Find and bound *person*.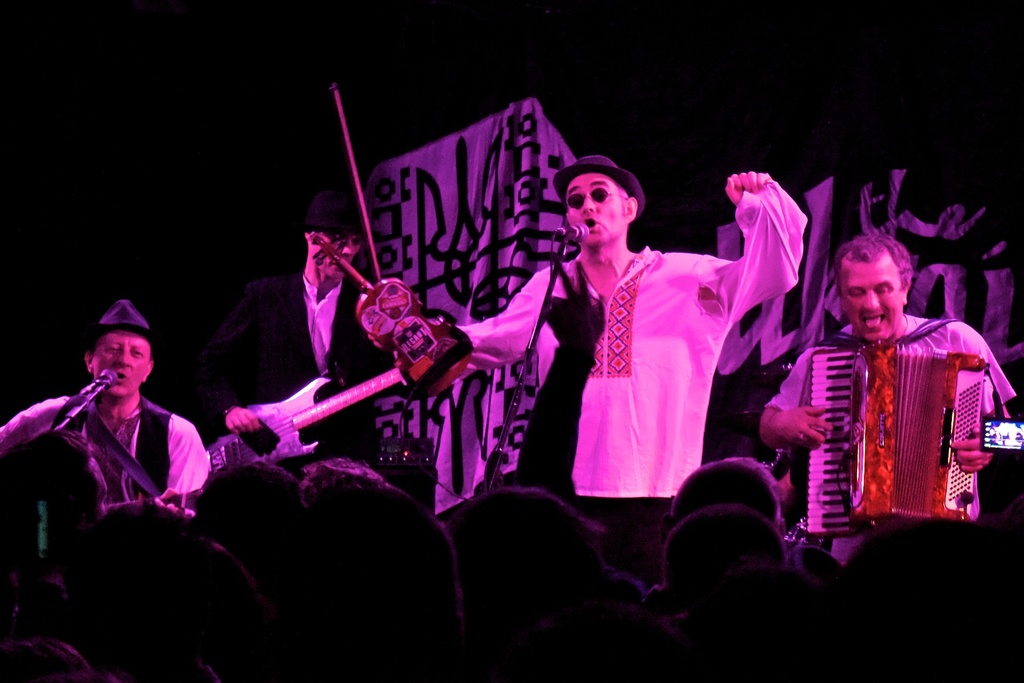
Bound: 374, 147, 810, 588.
